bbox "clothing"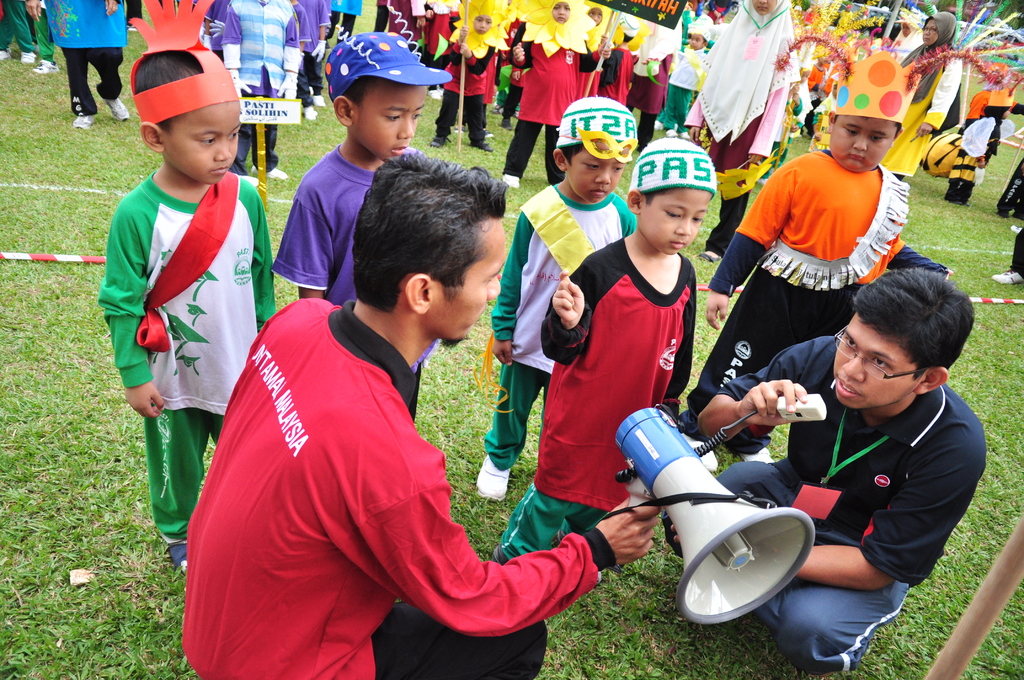
box=[297, 4, 310, 107]
